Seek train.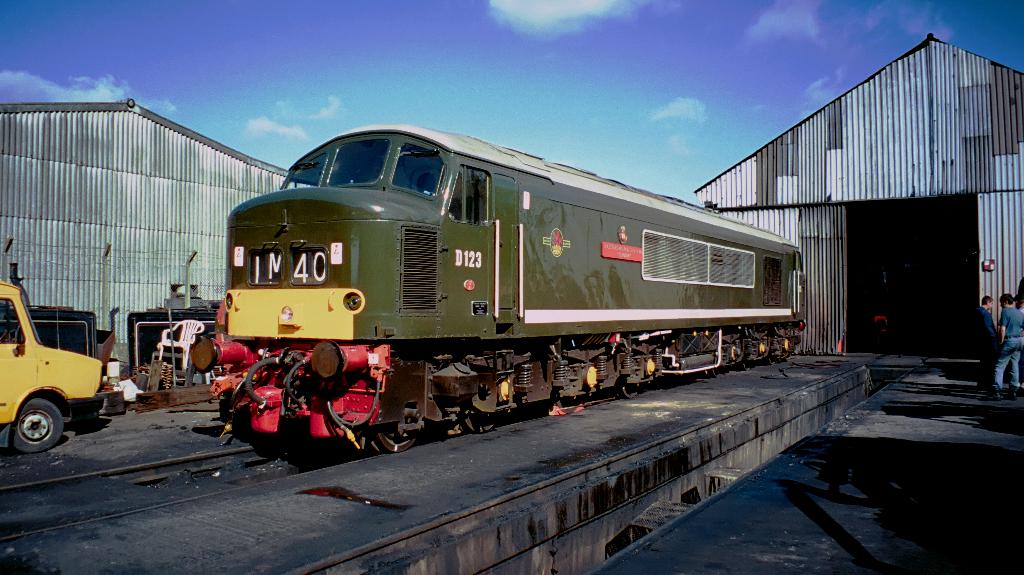
locate(186, 124, 808, 464).
